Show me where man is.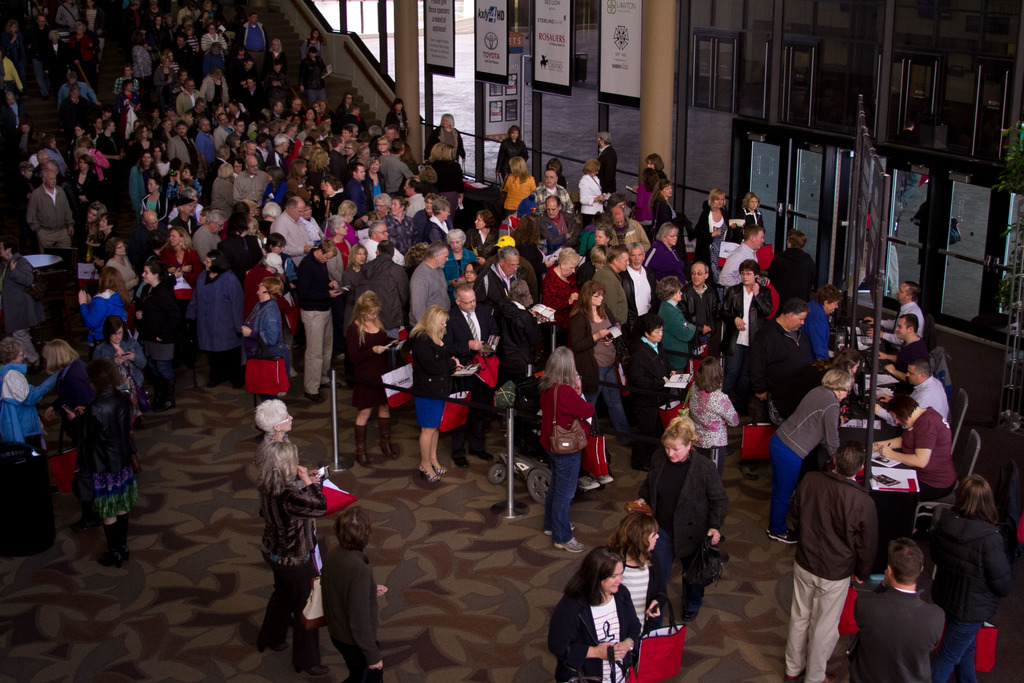
man is at (x1=191, y1=215, x2=228, y2=261).
